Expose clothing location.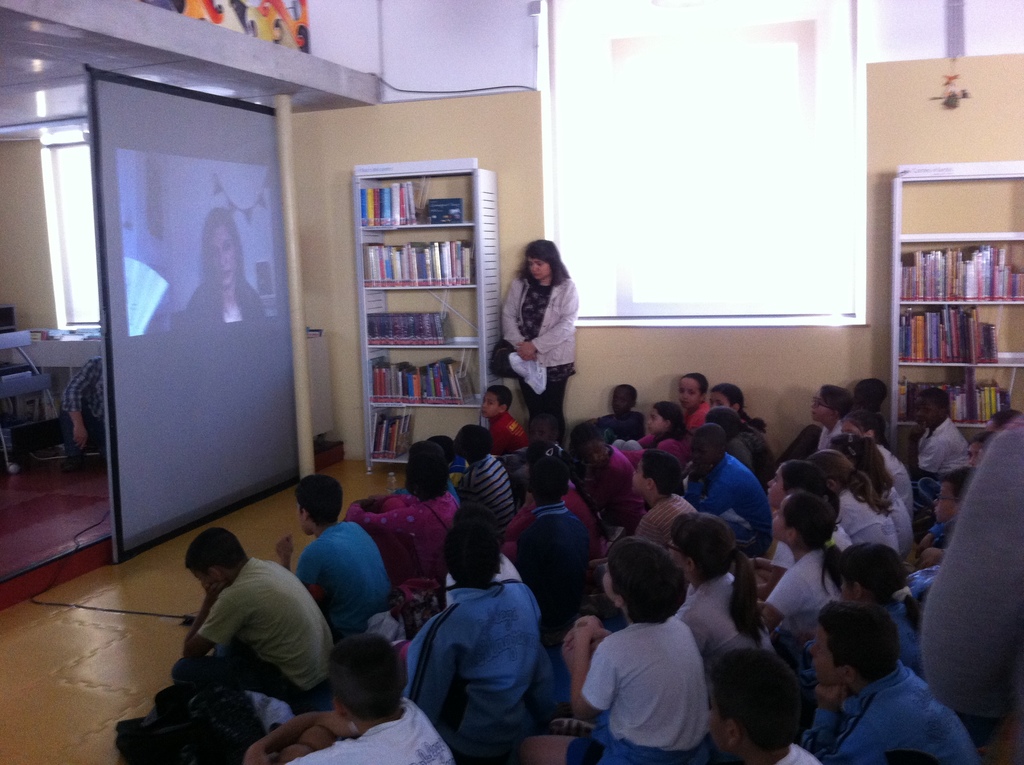
Exposed at 294,699,452,764.
